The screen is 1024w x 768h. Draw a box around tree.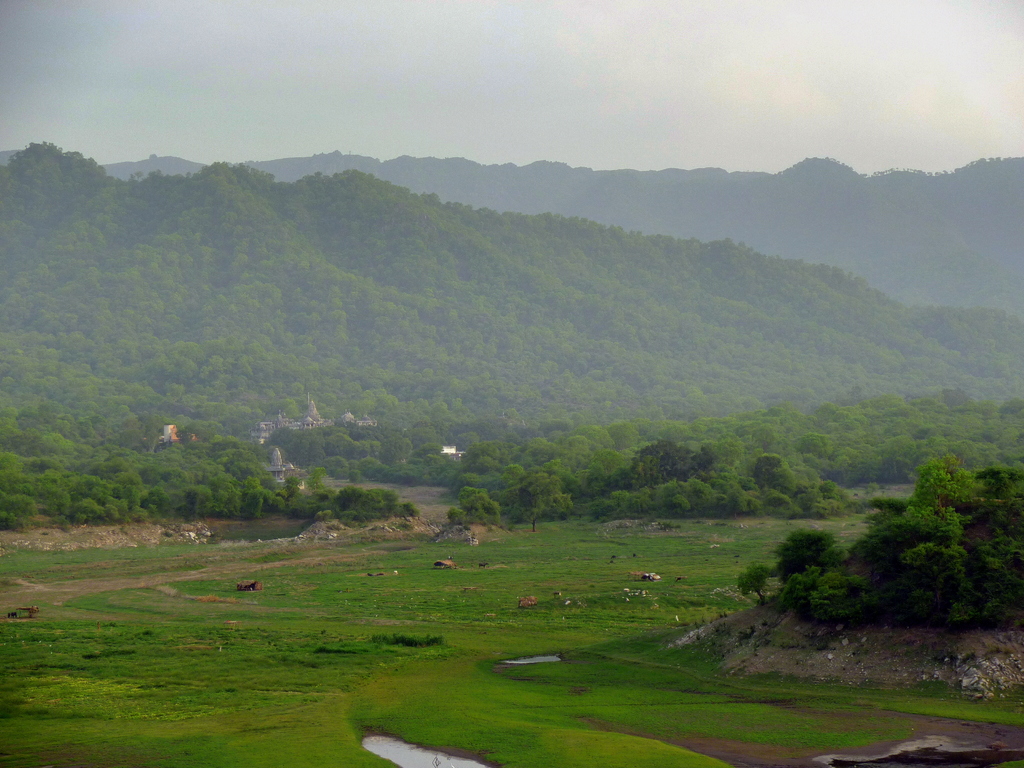
329,430,355,458.
